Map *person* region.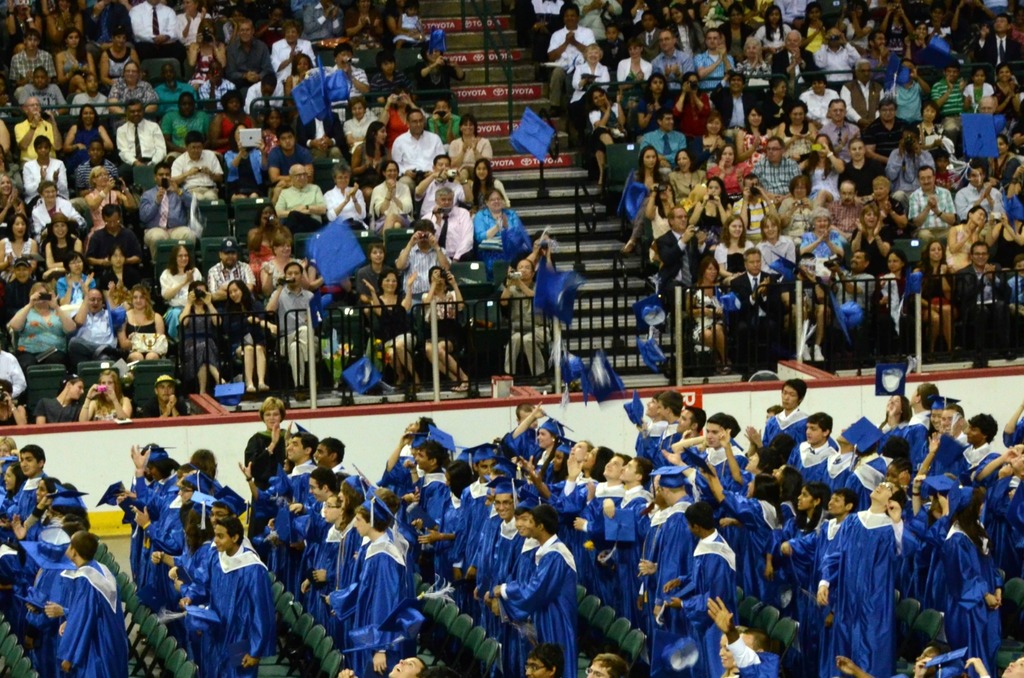
Mapped to Rect(38, 184, 91, 237).
